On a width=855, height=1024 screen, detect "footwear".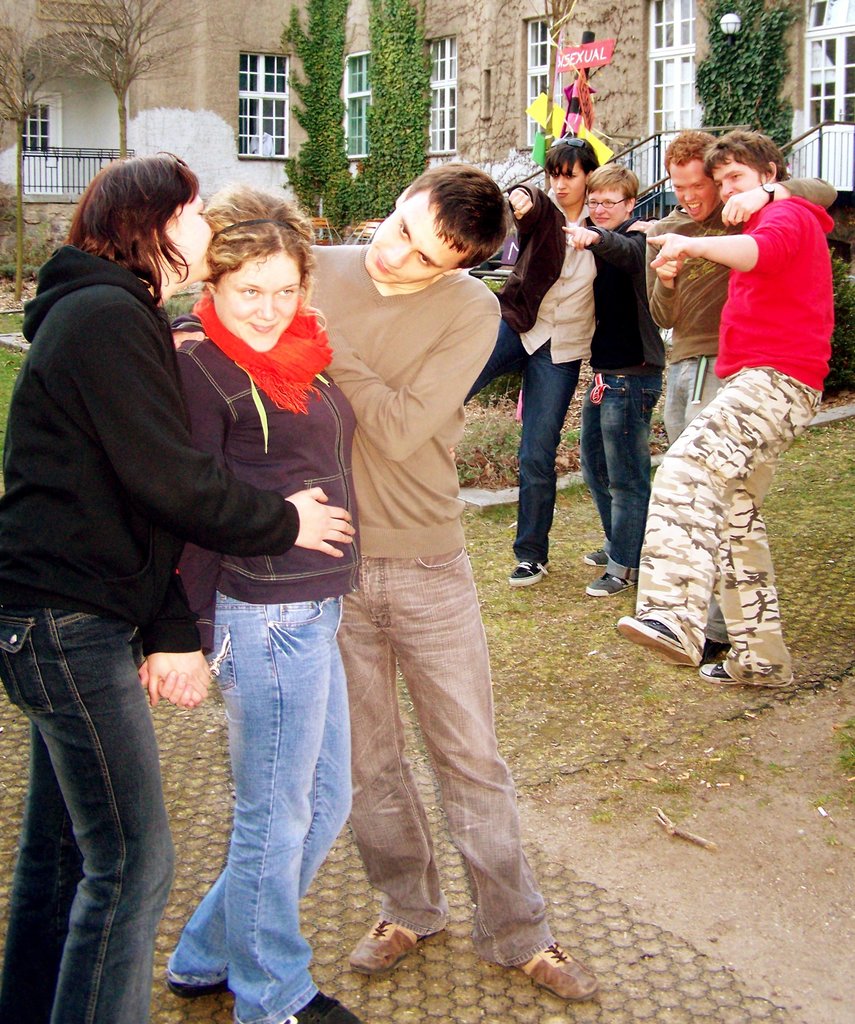
left=581, top=574, right=635, bottom=597.
